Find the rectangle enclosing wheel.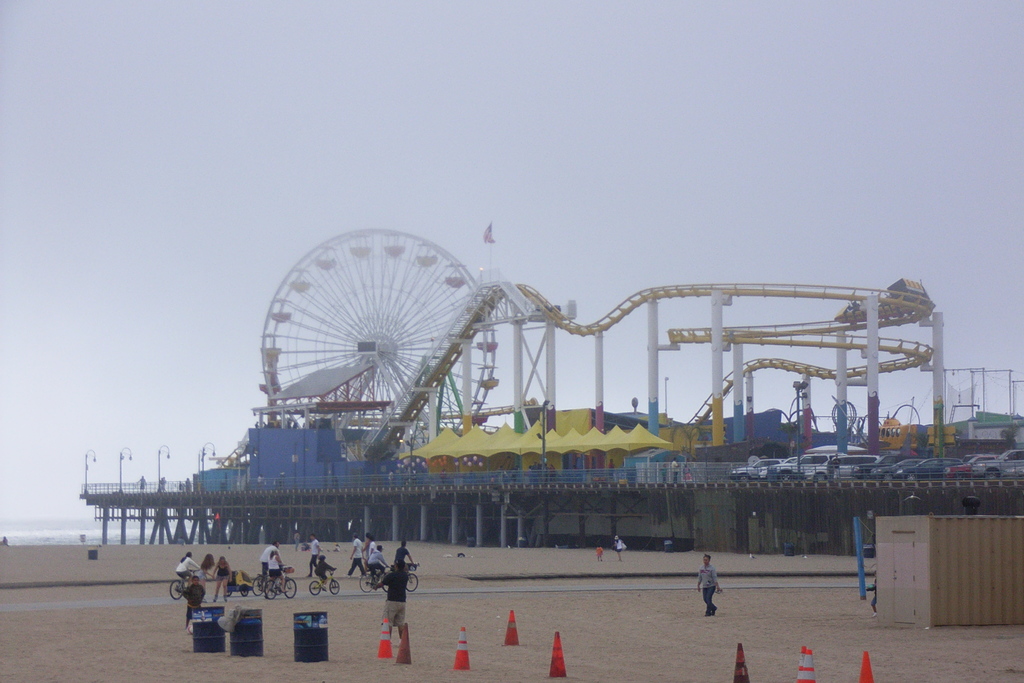
x1=173 y1=580 x2=188 y2=600.
